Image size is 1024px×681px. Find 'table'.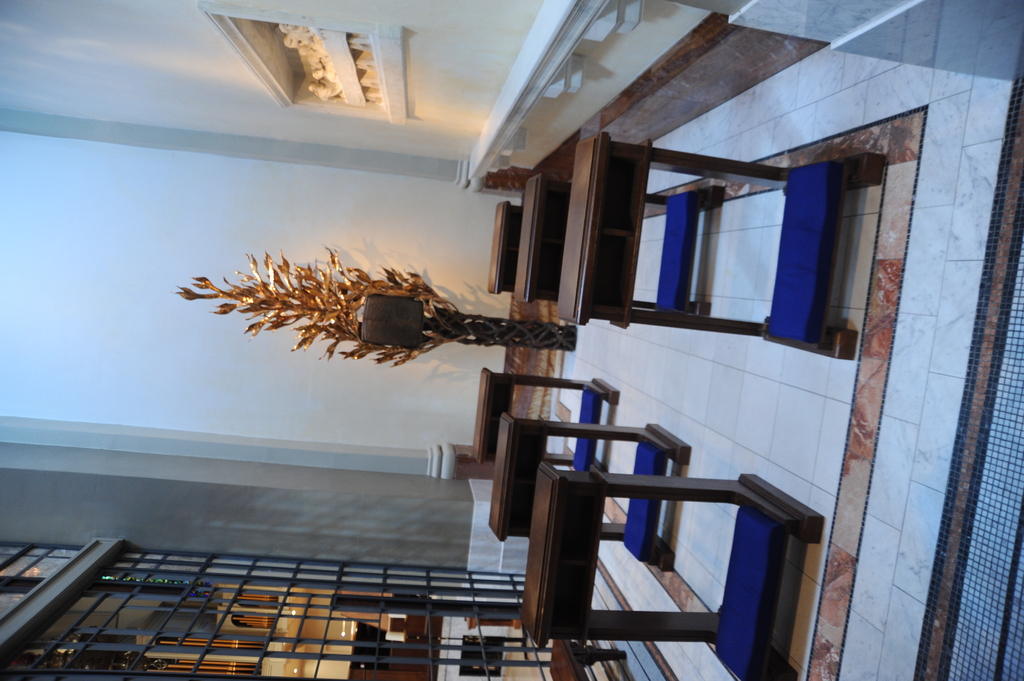
l=483, t=366, r=609, b=487.
